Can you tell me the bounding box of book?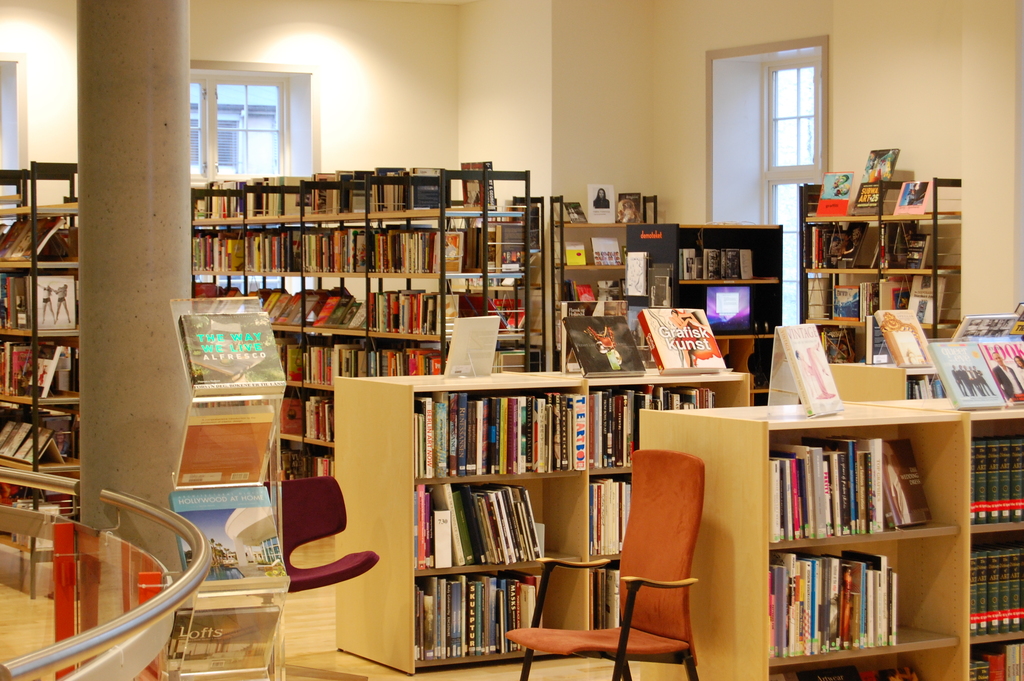
detection(513, 198, 544, 247).
